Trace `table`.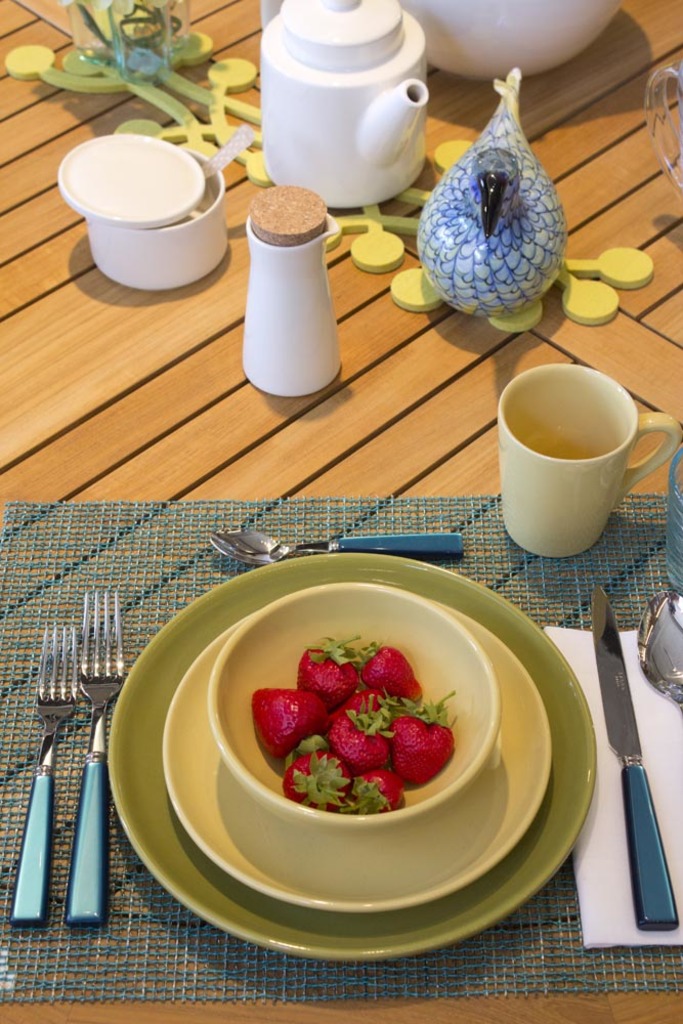
Traced to [x1=0, y1=0, x2=682, y2=1023].
